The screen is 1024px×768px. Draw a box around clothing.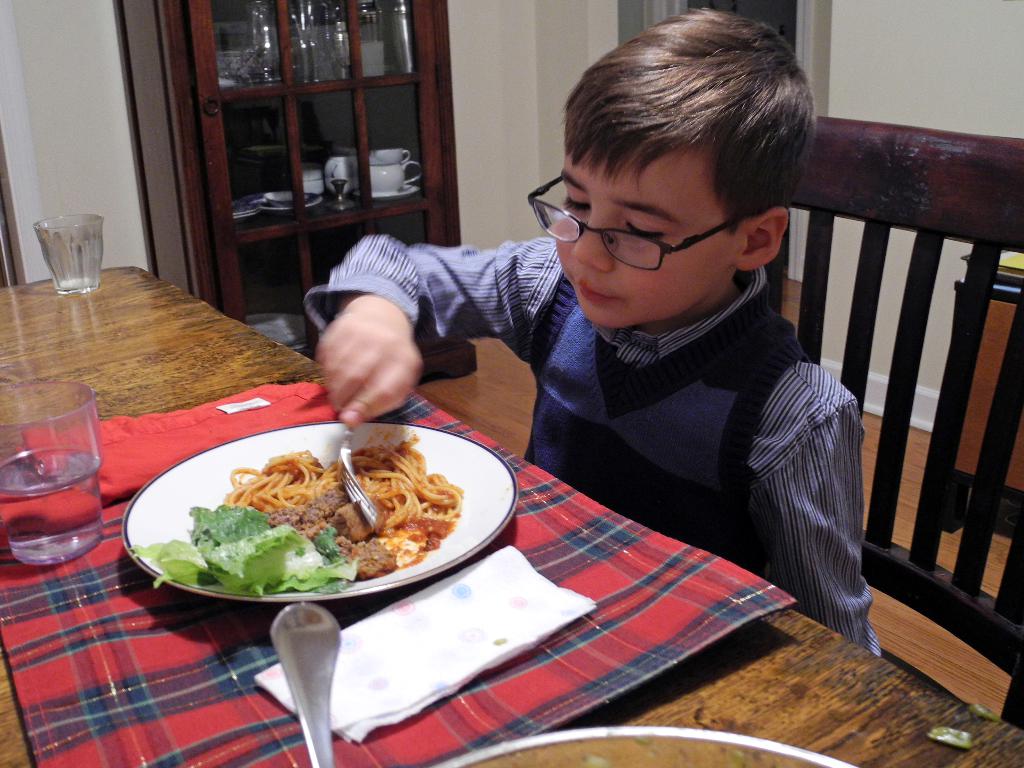
(520, 285, 813, 577).
